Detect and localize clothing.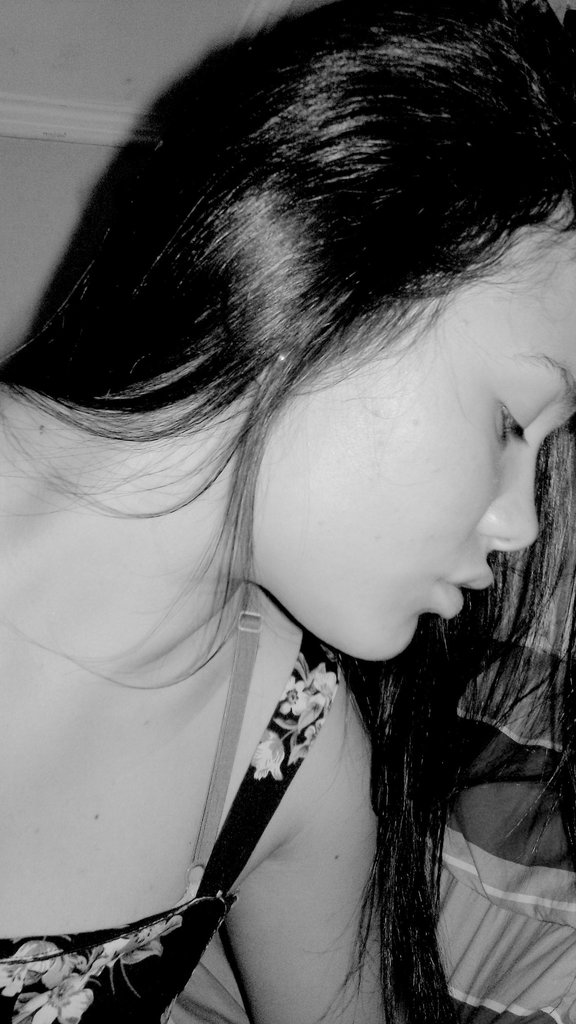
Localized at (1, 629, 337, 1018).
